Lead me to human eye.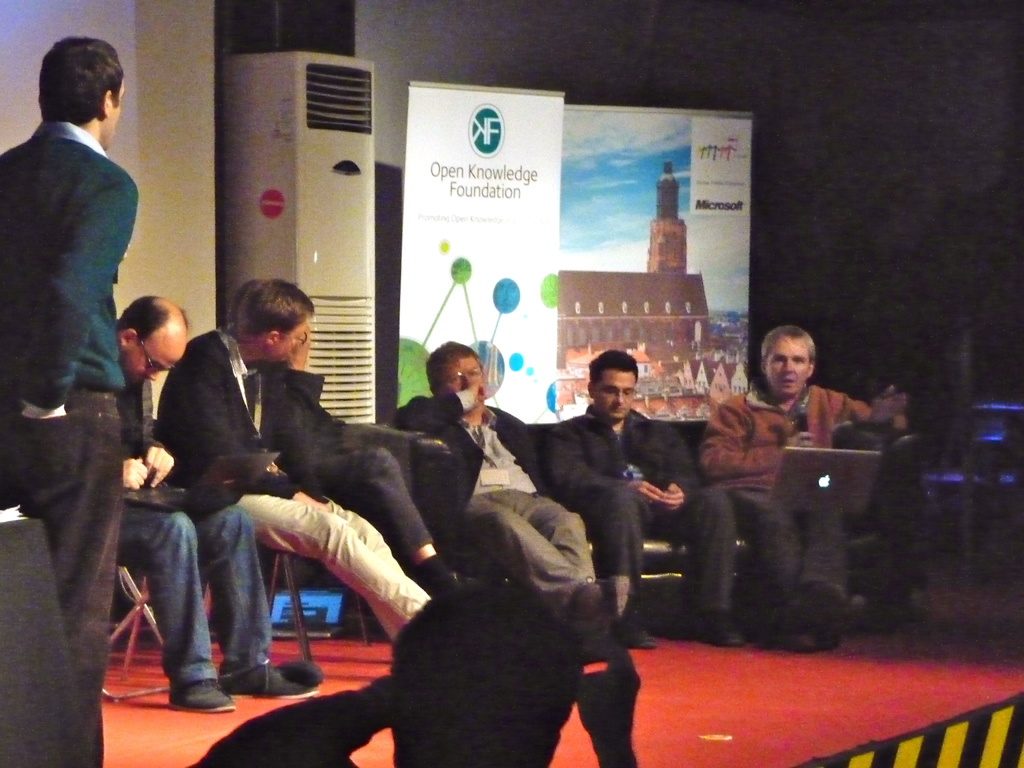
Lead to 469/367/481/383.
